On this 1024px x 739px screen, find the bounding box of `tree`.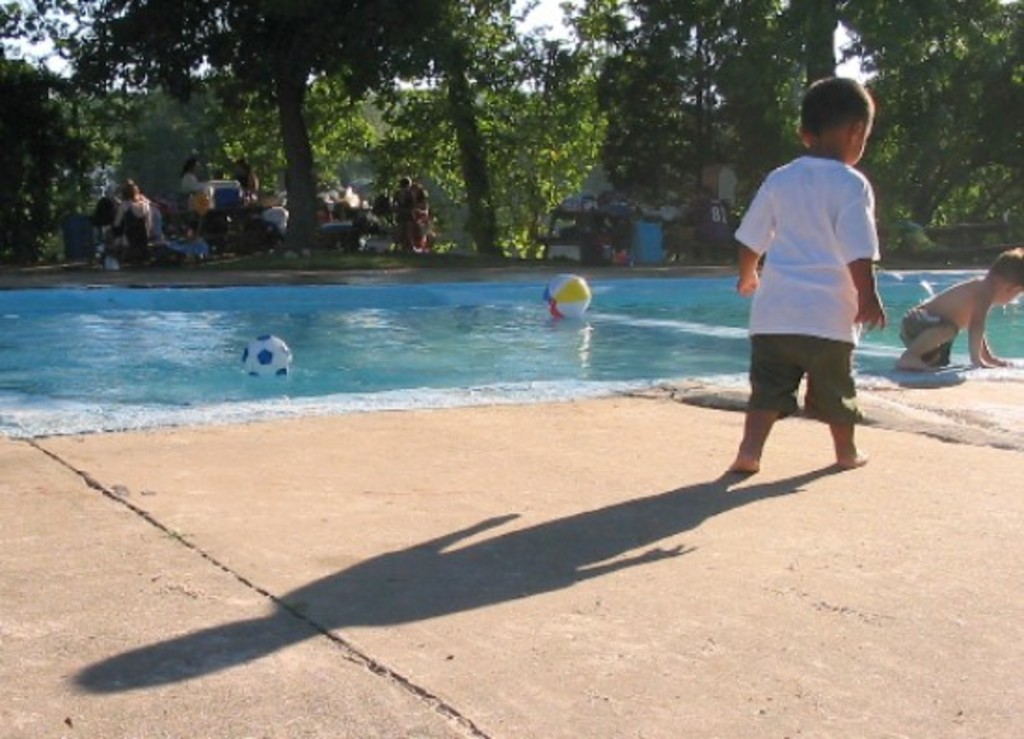
Bounding box: rect(6, 65, 102, 255).
